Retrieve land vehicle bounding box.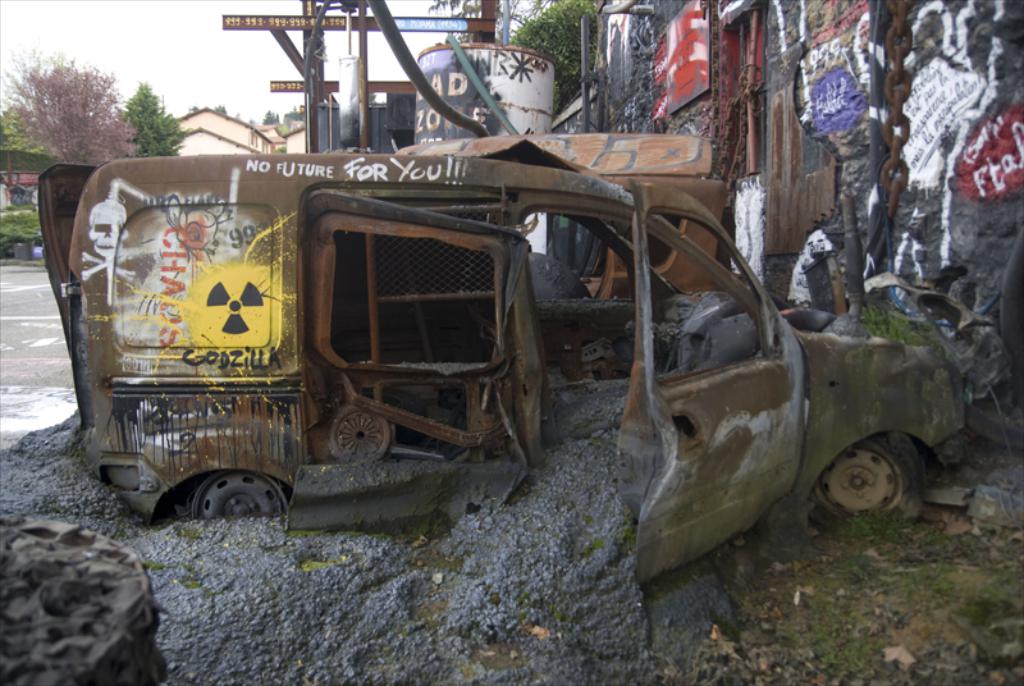
Bounding box: box=[68, 115, 897, 536].
